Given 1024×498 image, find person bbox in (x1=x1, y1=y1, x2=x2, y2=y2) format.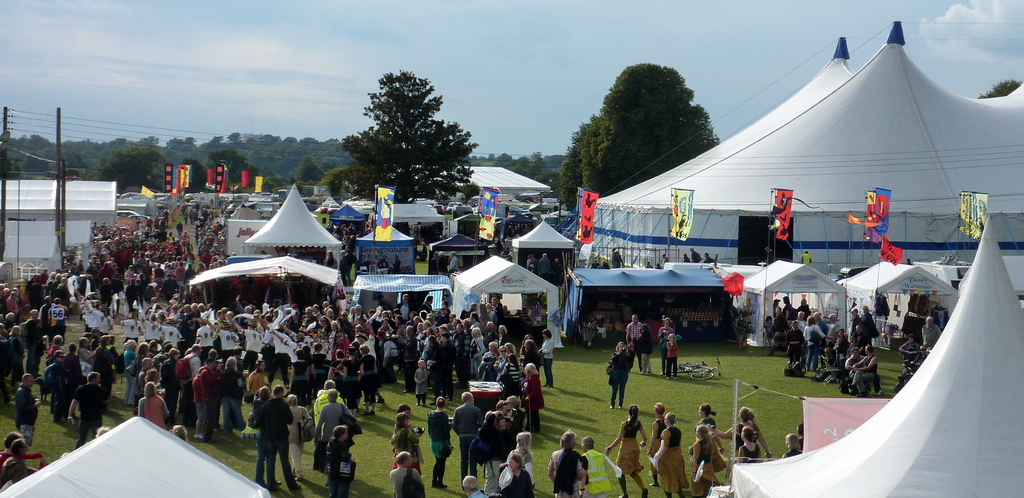
(x1=456, y1=392, x2=486, y2=476).
